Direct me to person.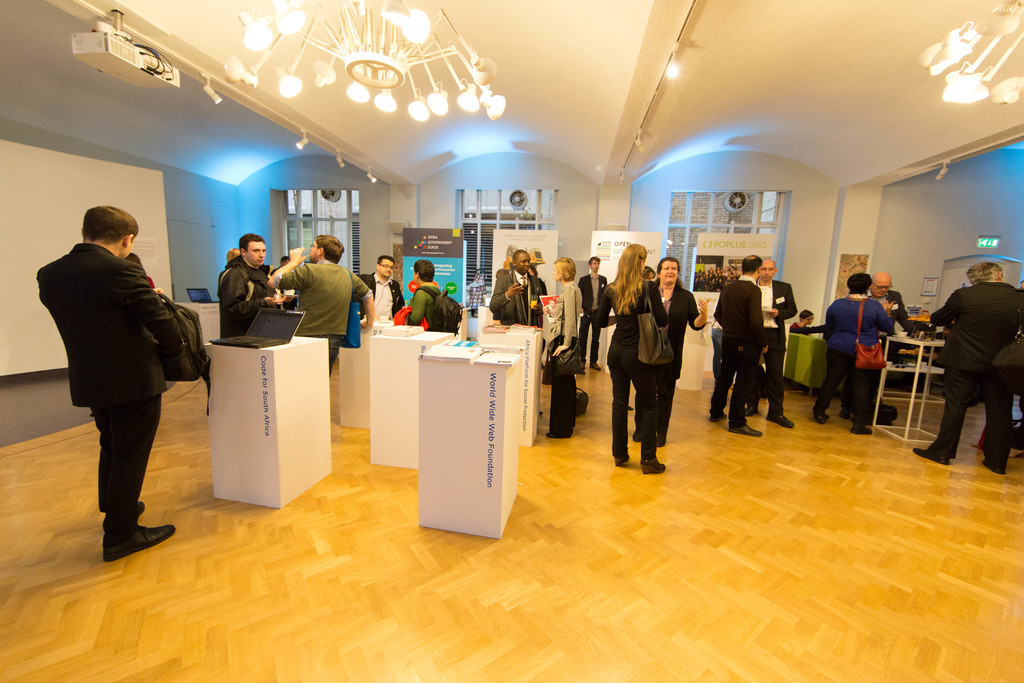
Direction: (x1=631, y1=255, x2=711, y2=444).
